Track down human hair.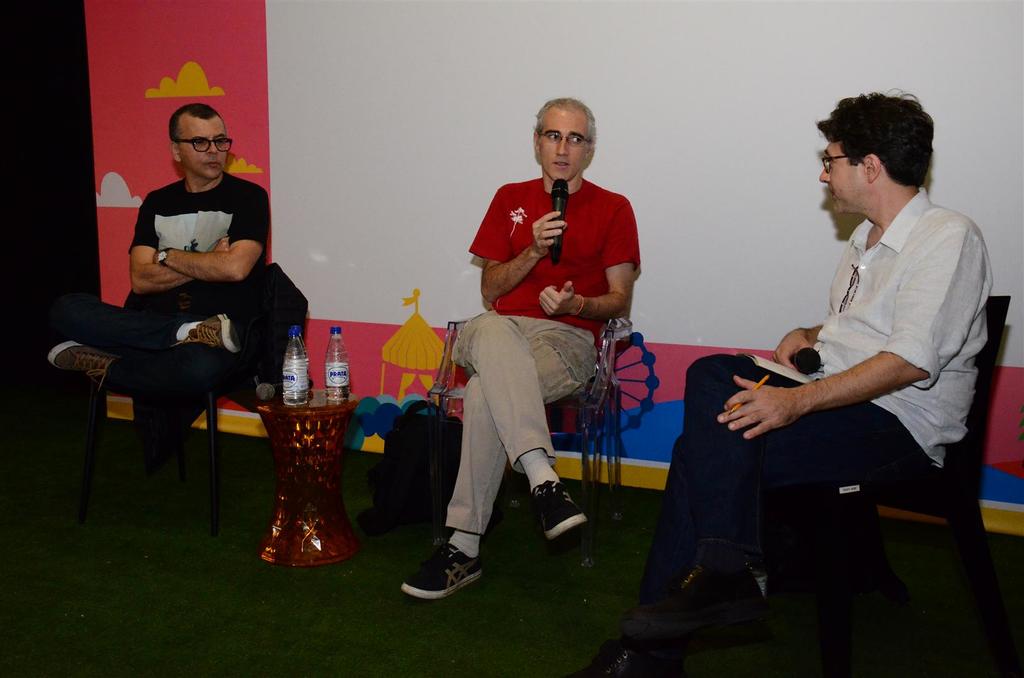
Tracked to region(168, 102, 223, 144).
